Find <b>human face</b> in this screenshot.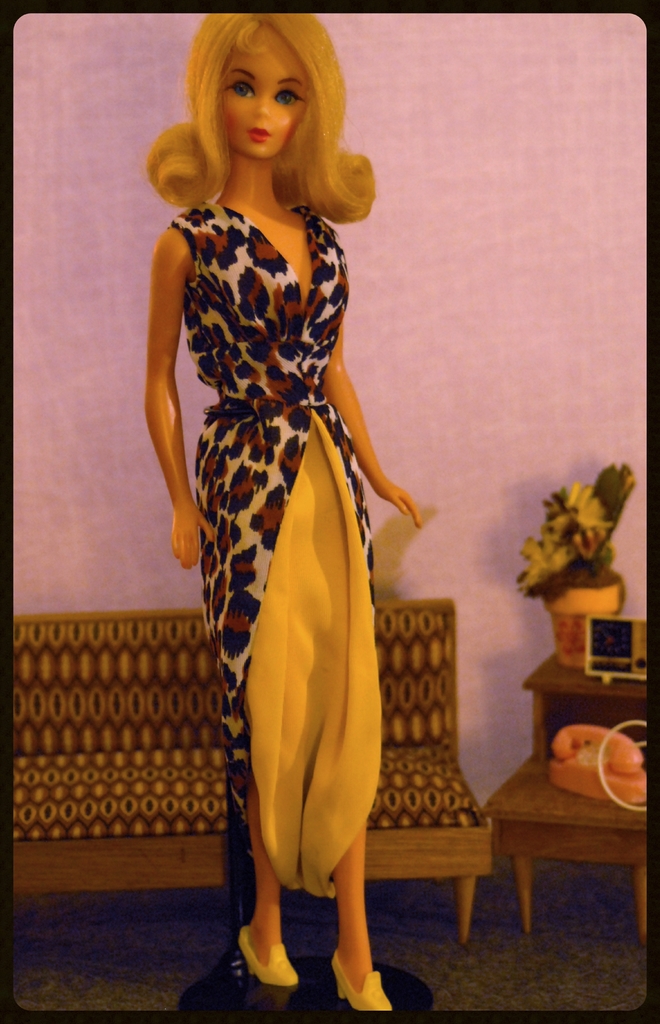
The bounding box for <b>human face</b> is 220, 24, 309, 155.
